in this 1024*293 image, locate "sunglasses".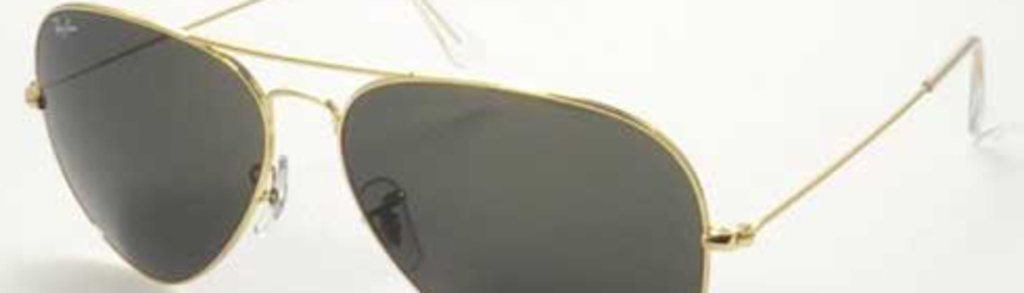
Bounding box: bbox=(23, 0, 986, 291).
